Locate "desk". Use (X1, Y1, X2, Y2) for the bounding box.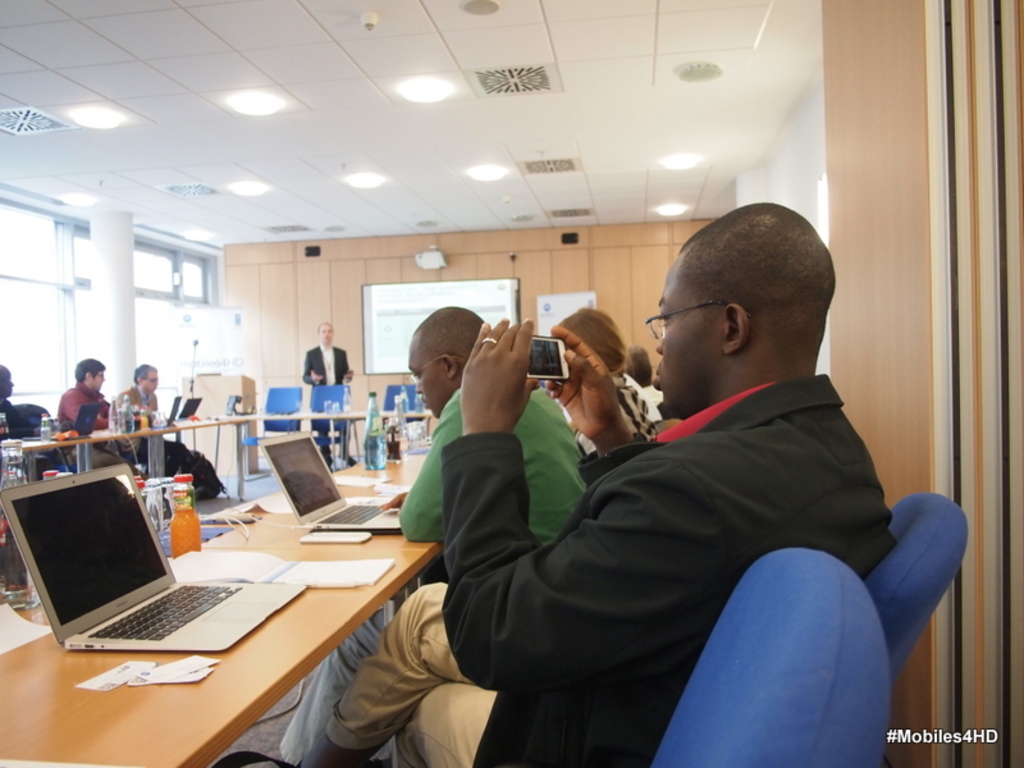
(0, 548, 430, 767).
